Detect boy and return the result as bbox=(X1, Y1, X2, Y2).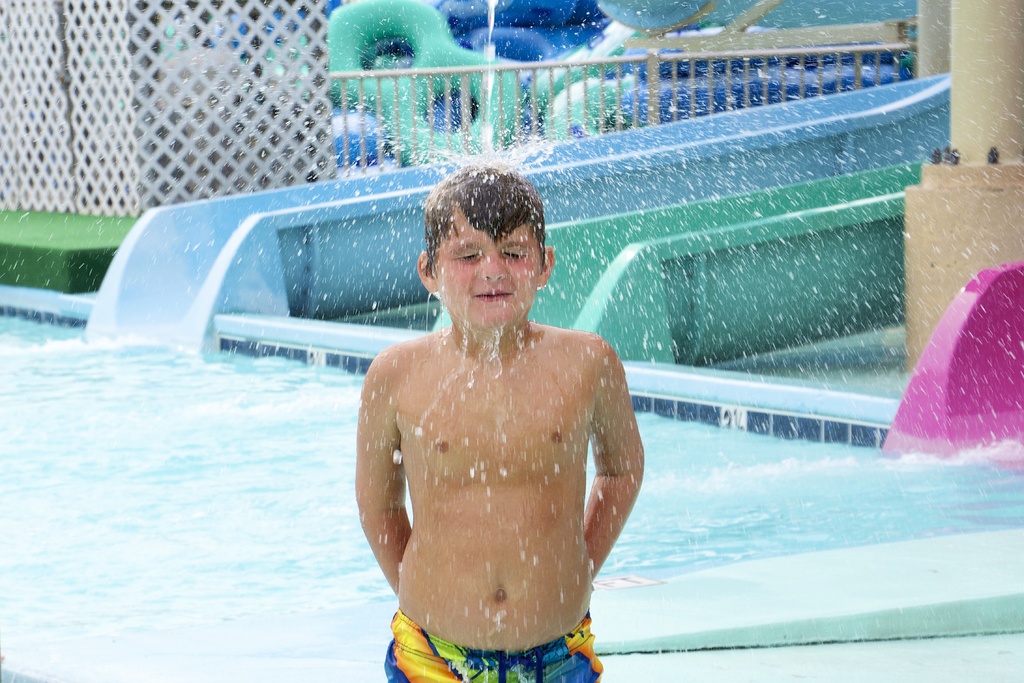
bbox=(362, 189, 667, 679).
